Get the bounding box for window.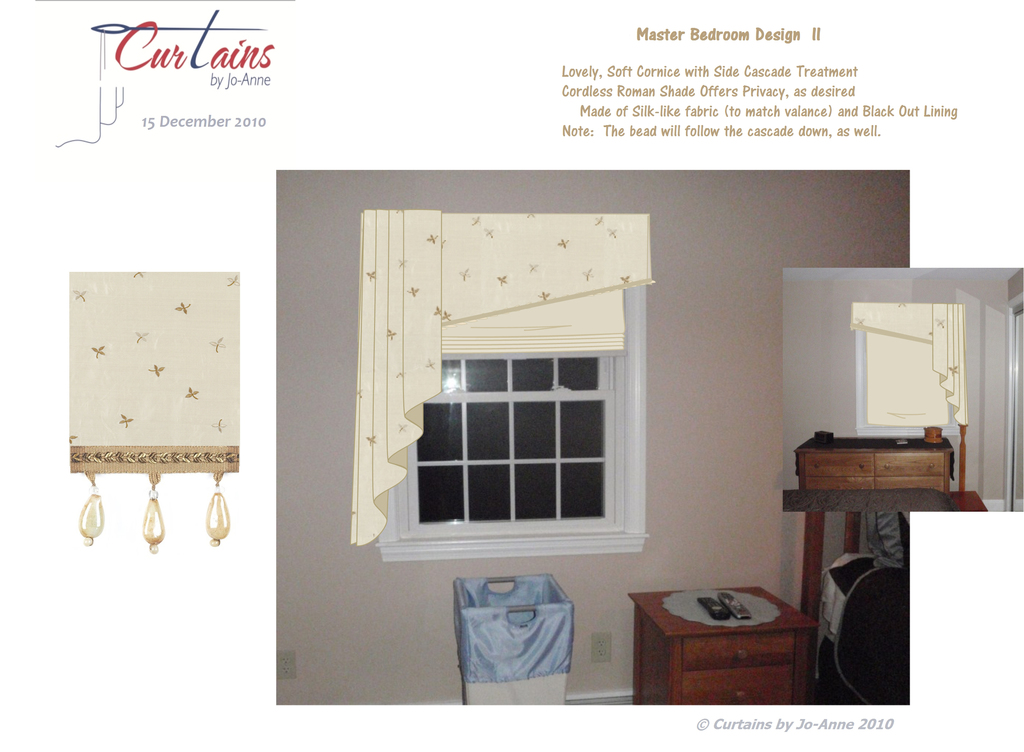
detection(356, 271, 671, 559).
